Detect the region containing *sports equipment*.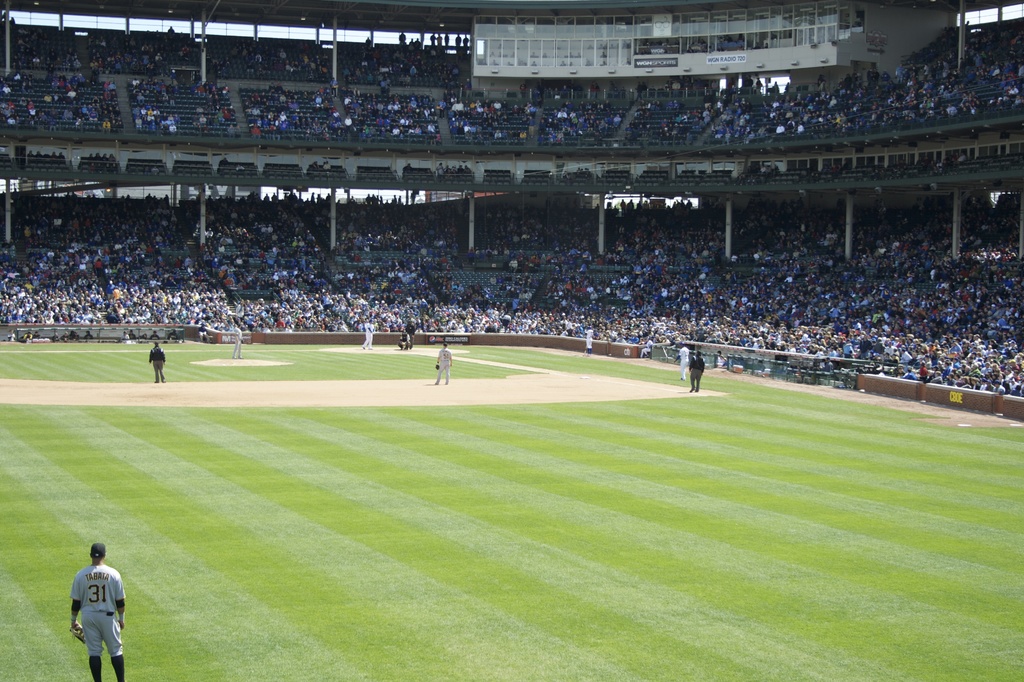
(86, 538, 105, 559).
